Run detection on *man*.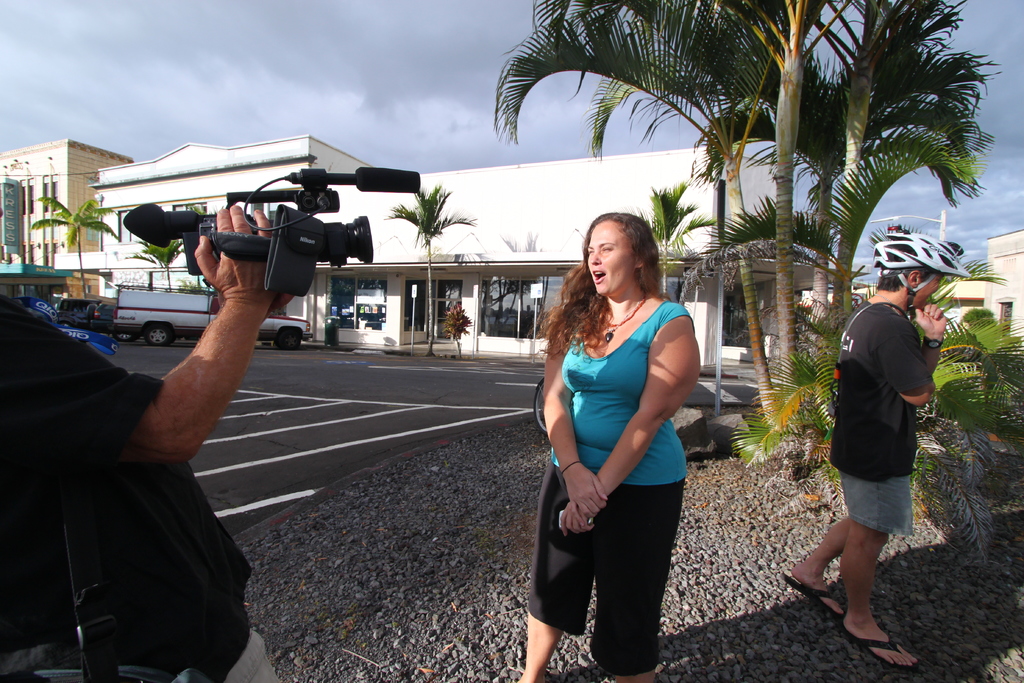
Result: (x1=783, y1=229, x2=960, y2=668).
